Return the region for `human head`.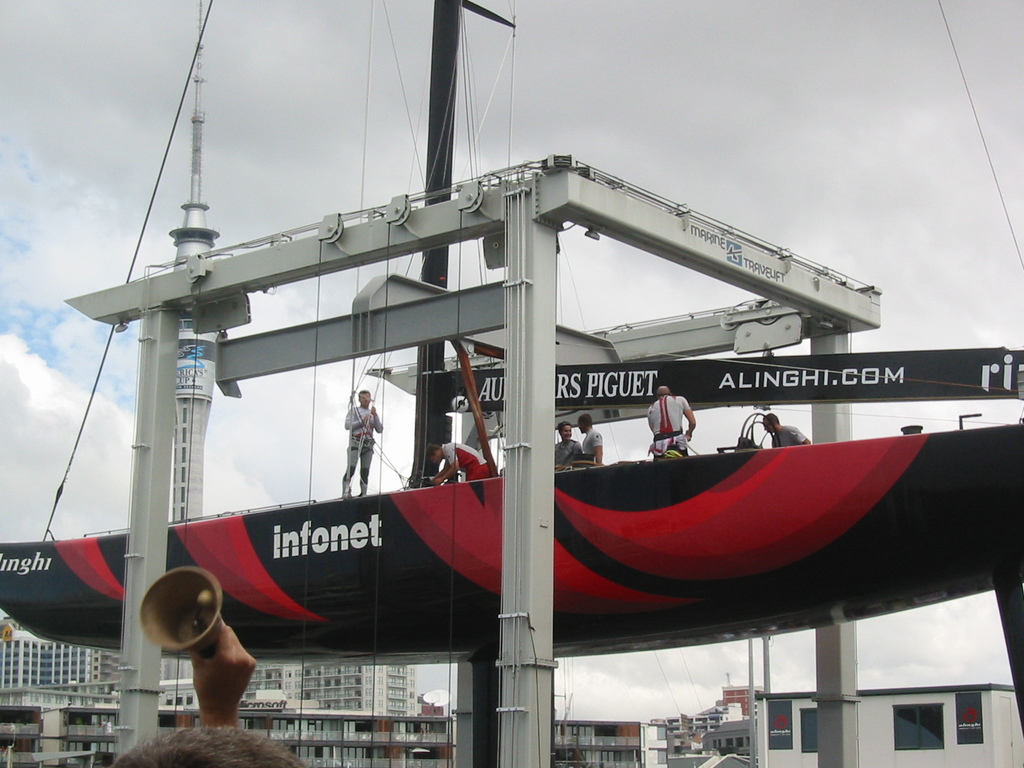
<box>763,413,779,433</box>.
